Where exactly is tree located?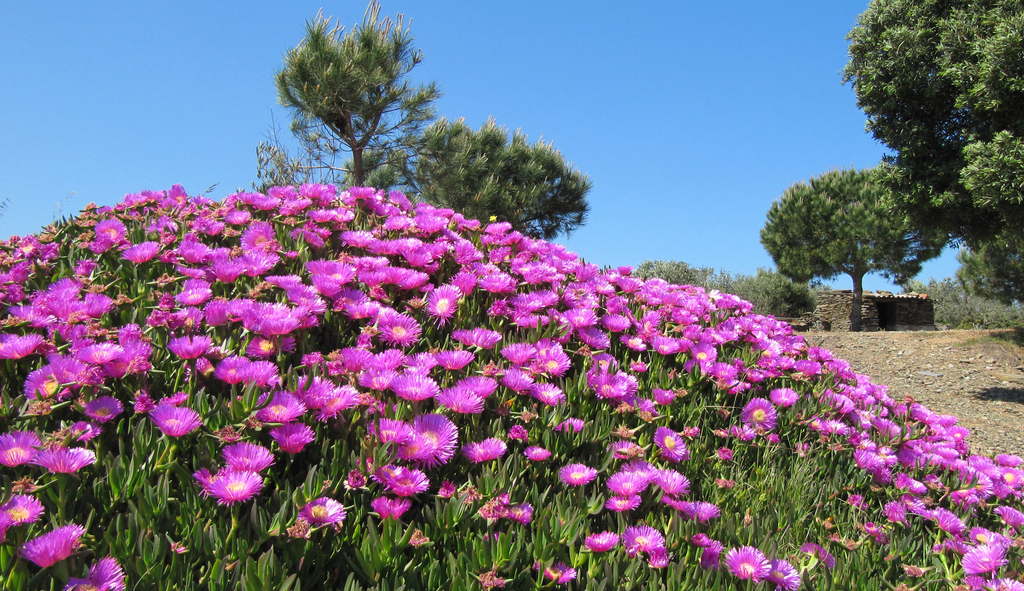
Its bounding box is box(756, 169, 951, 336).
